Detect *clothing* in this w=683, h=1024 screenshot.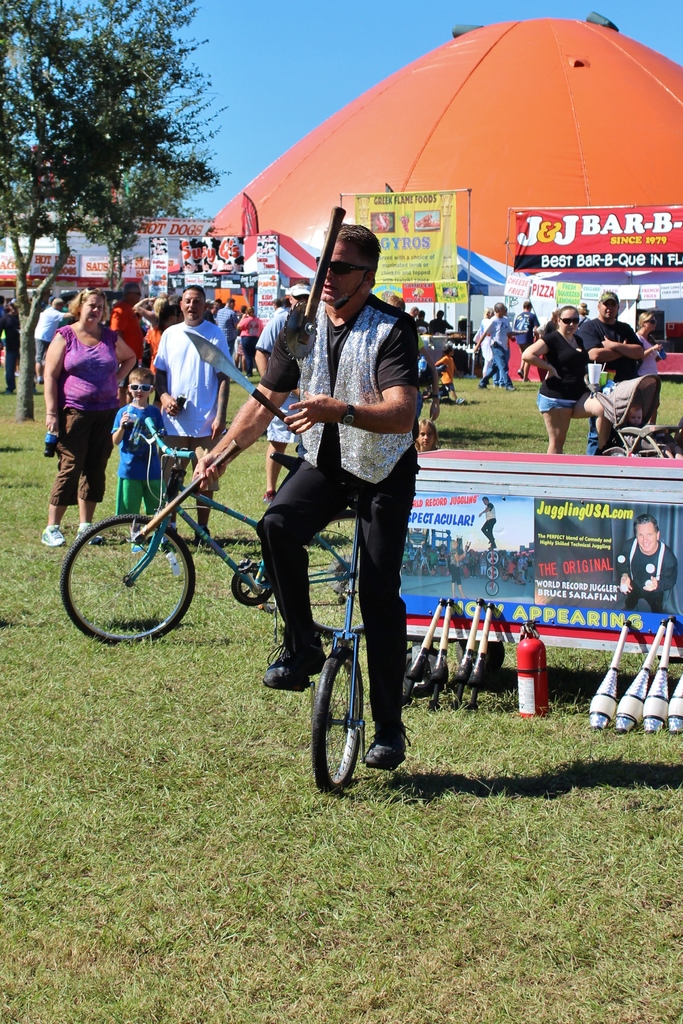
Detection: <box>535,330,593,422</box>.
